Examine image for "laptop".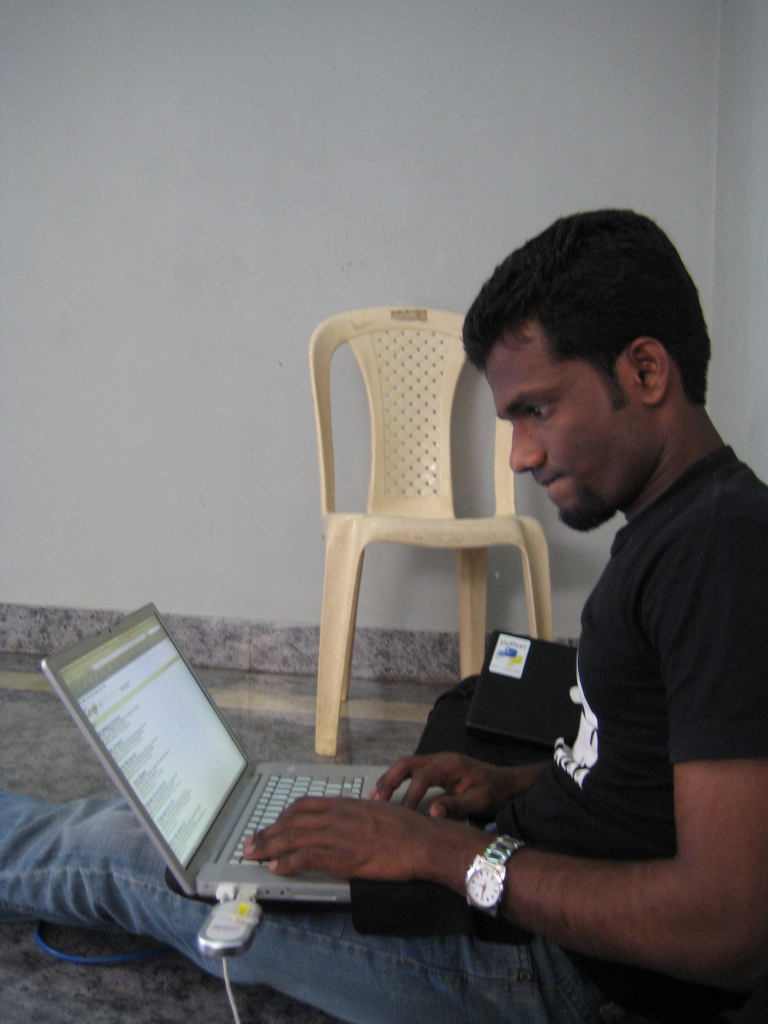
Examination result: bbox=[38, 603, 390, 906].
